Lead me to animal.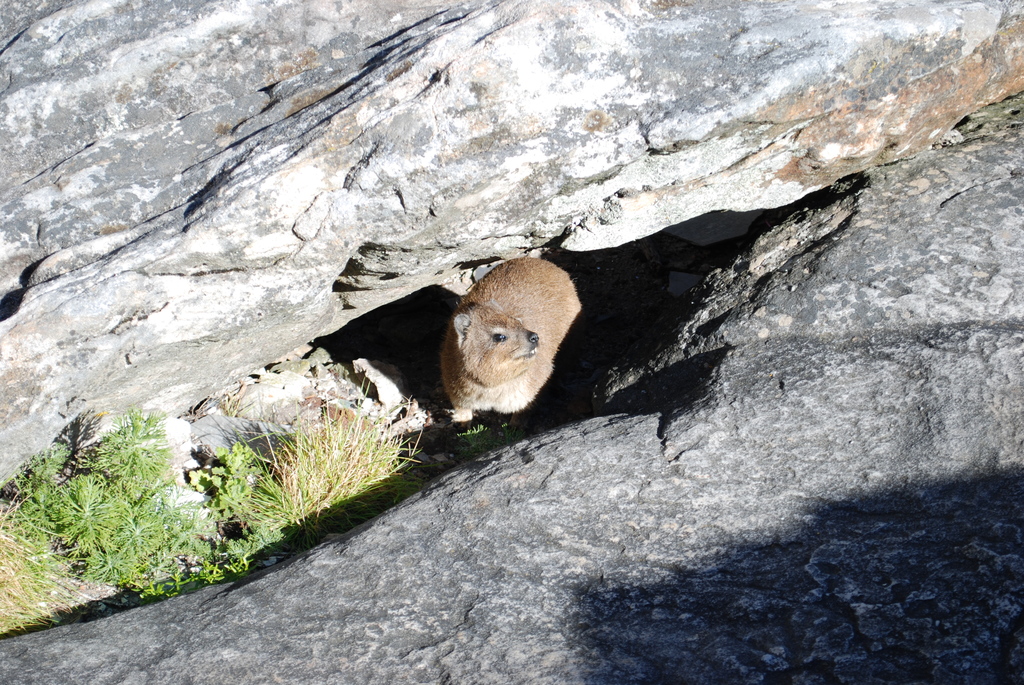
Lead to l=435, t=249, r=589, b=427.
